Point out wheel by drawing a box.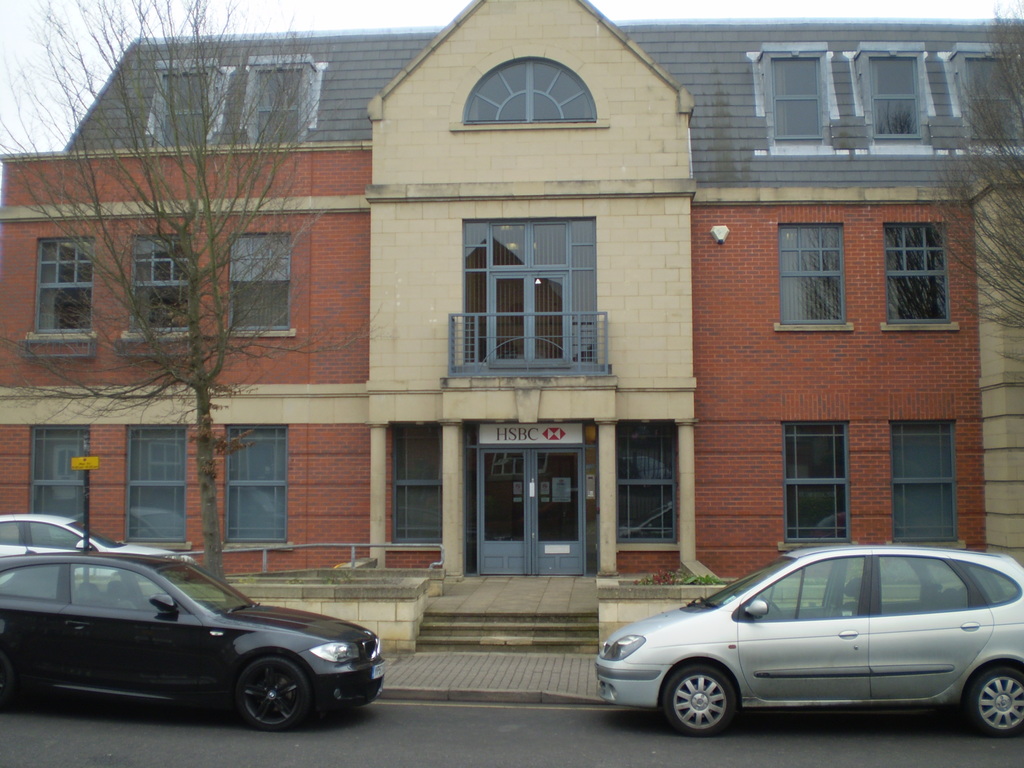
pyautogui.locateOnScreen(662, 662, 737, 739).
